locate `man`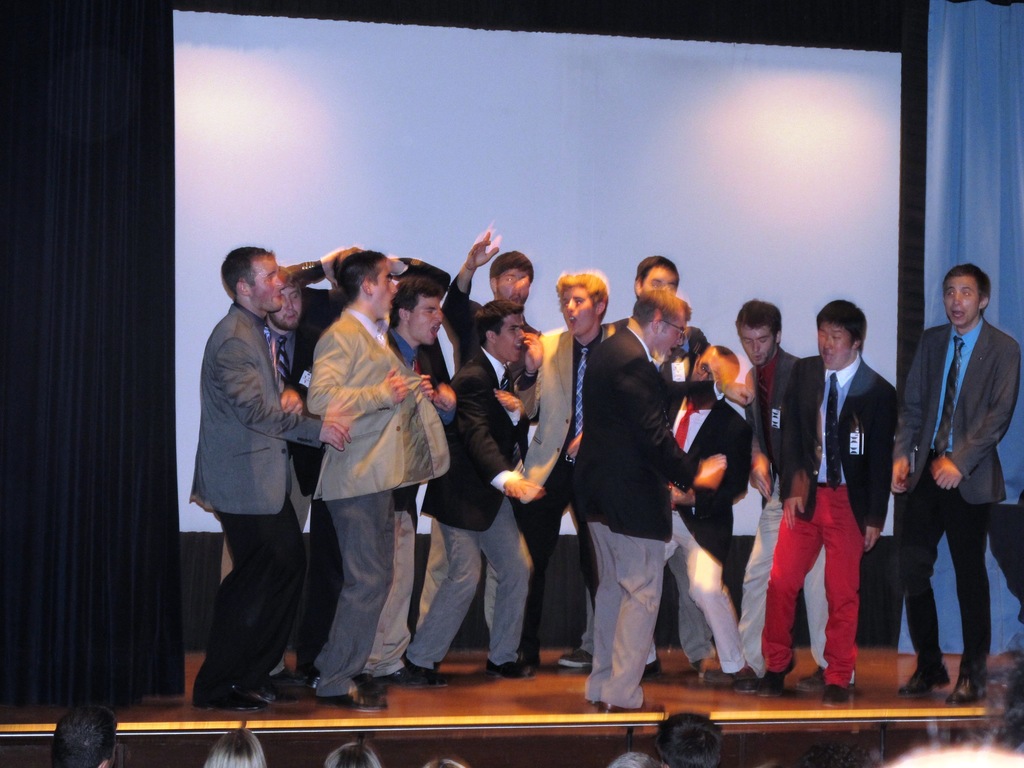
x1=520 y1=264 x2=623 y2=667
